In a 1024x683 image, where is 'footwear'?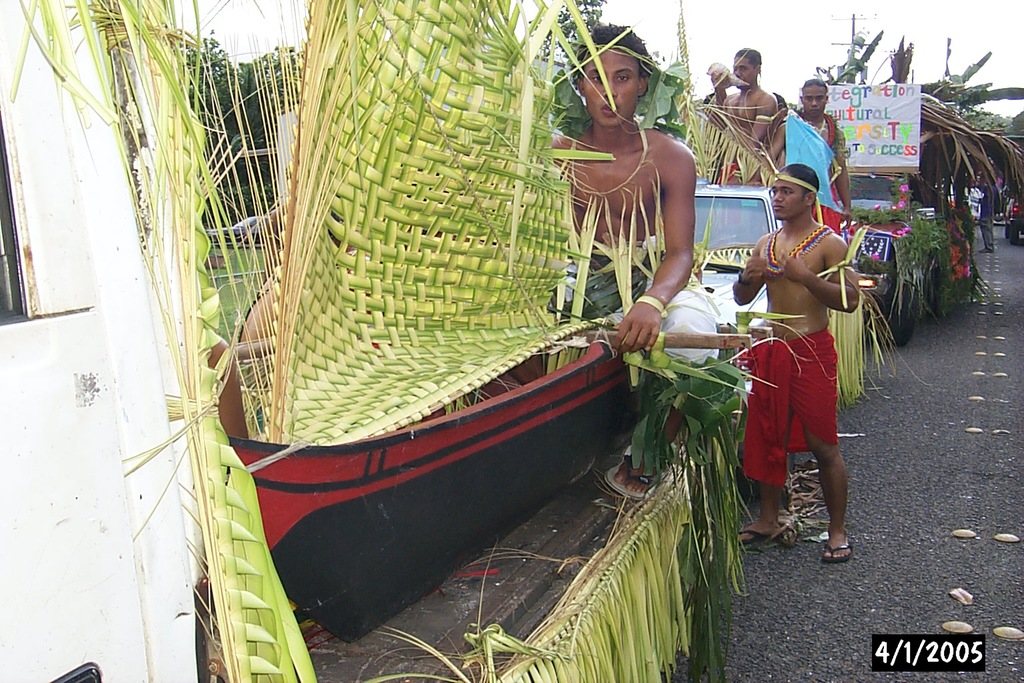
rect(822, 536, 853, 564).
